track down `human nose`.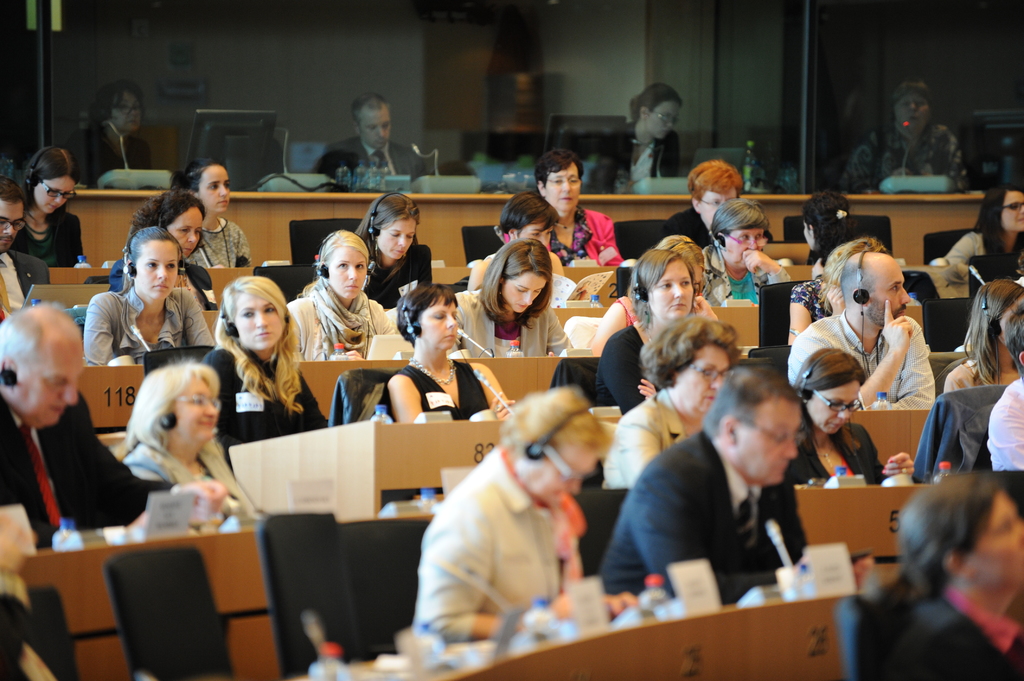
Tracked to bbox=(832, 410, 853, 423).
